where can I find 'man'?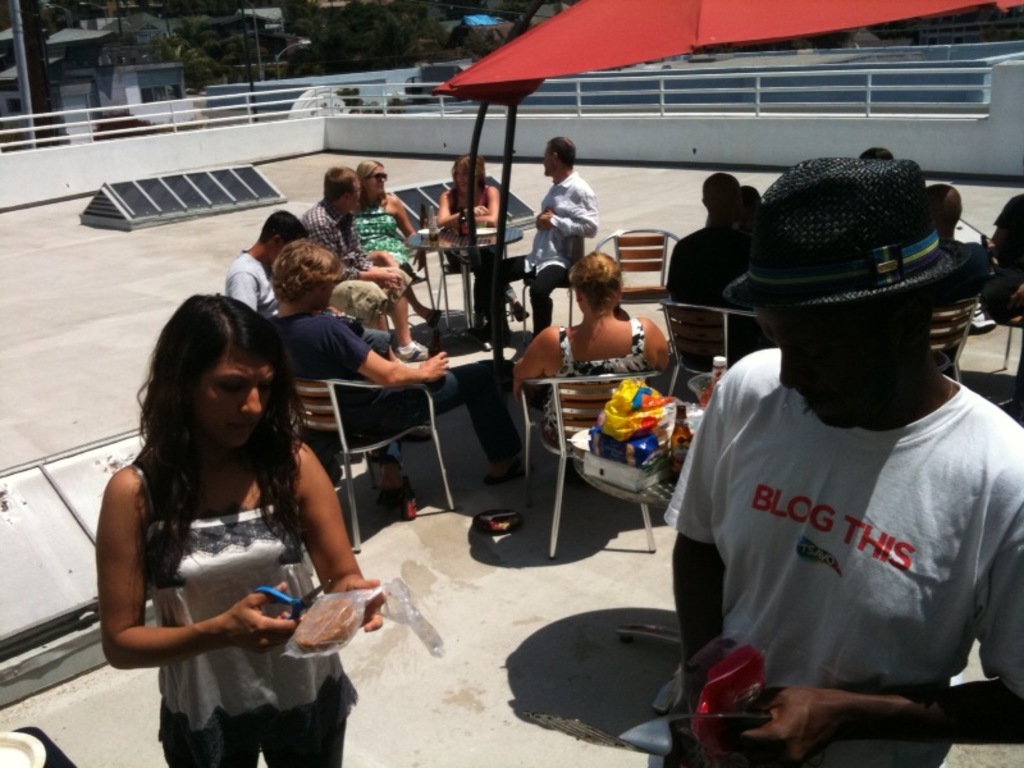
You can find it at x1=659 y1=174 x2=764 y2=376.
